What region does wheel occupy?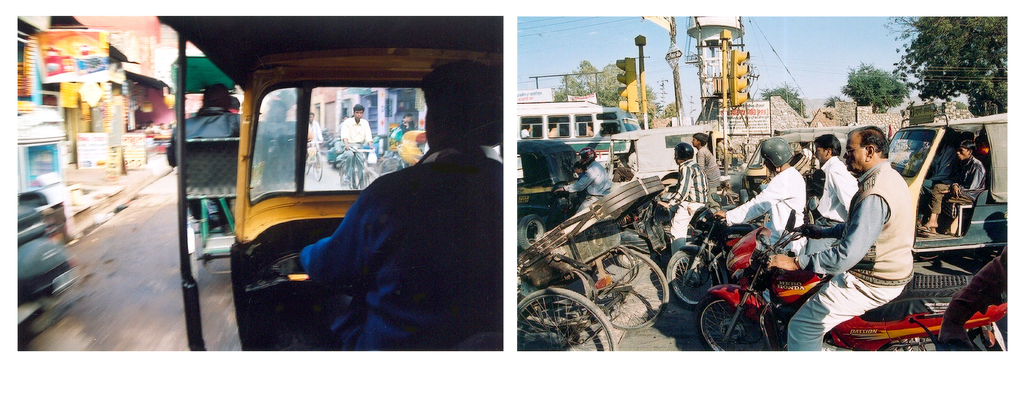
[378, 155, 402, 172].
